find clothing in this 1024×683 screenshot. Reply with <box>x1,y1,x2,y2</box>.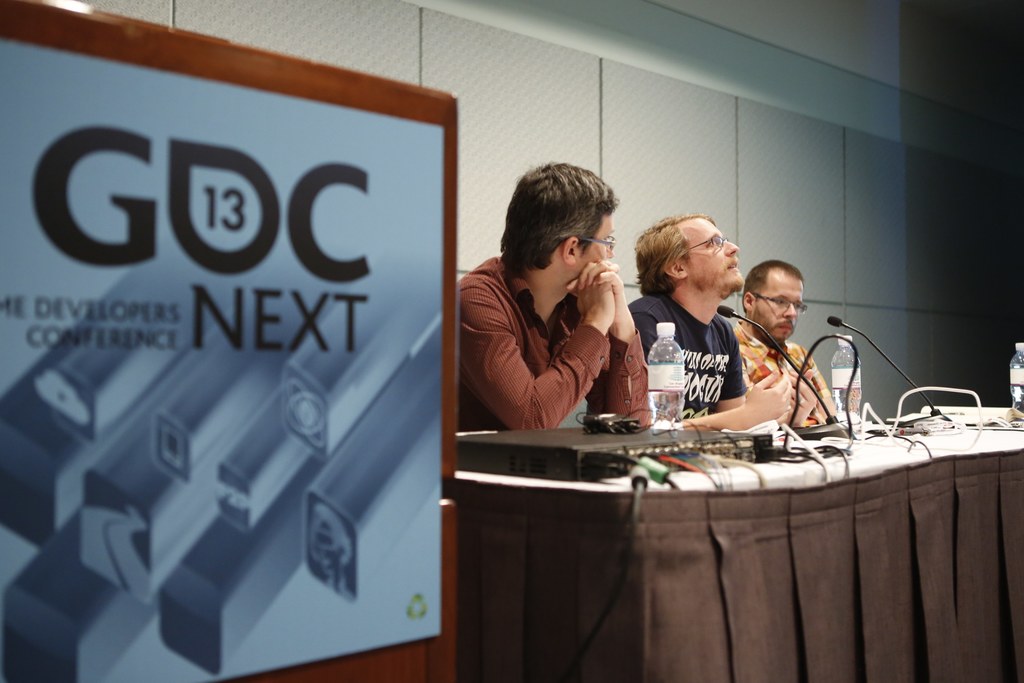
<box>735,312,847,422</box>.
